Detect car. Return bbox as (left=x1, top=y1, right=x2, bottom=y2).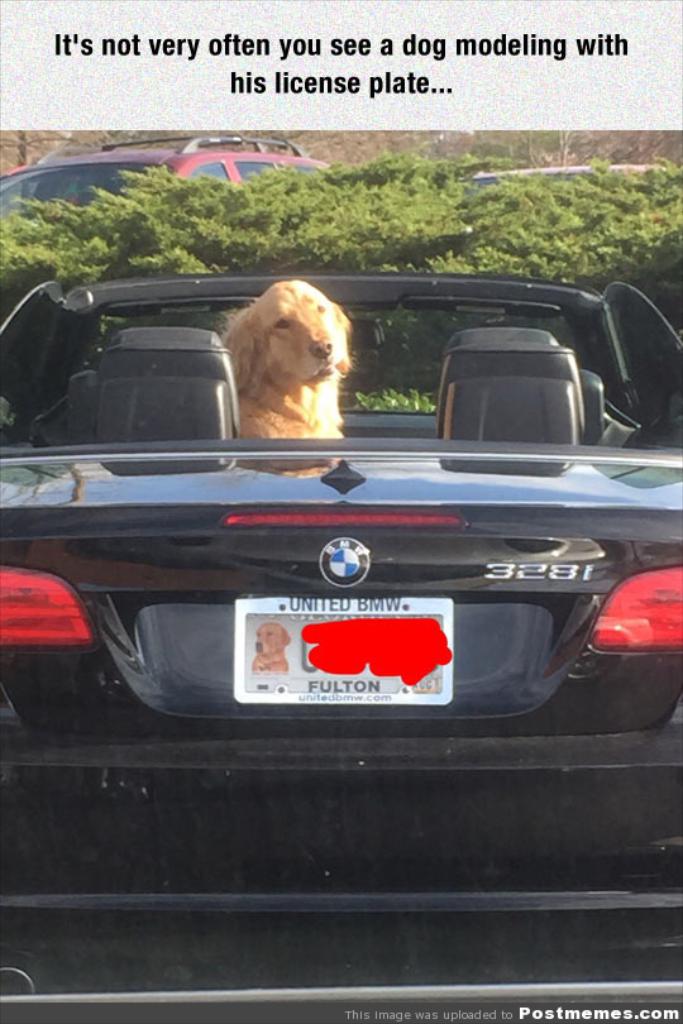
(left=0, top=274, right=682, bottom=1023).
